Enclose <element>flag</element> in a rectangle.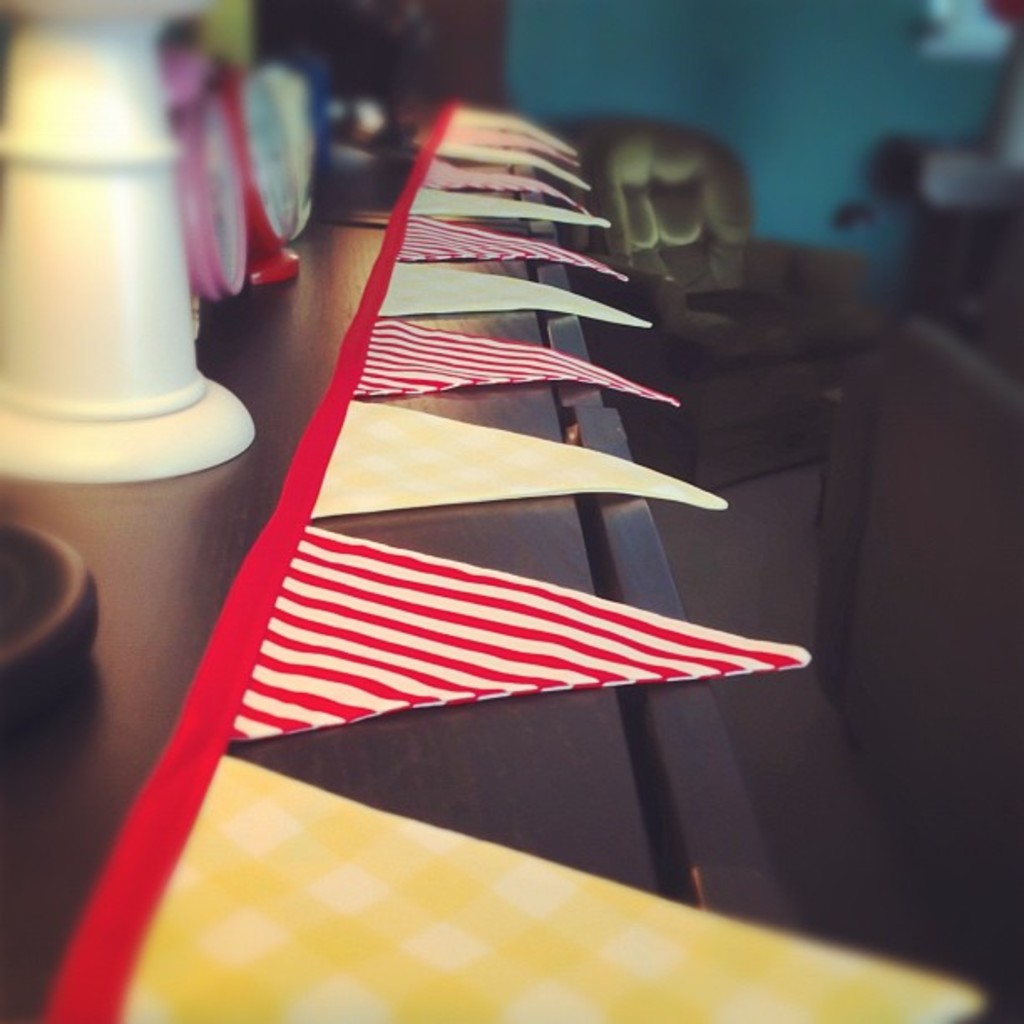
[450, 100, 587, 159].
